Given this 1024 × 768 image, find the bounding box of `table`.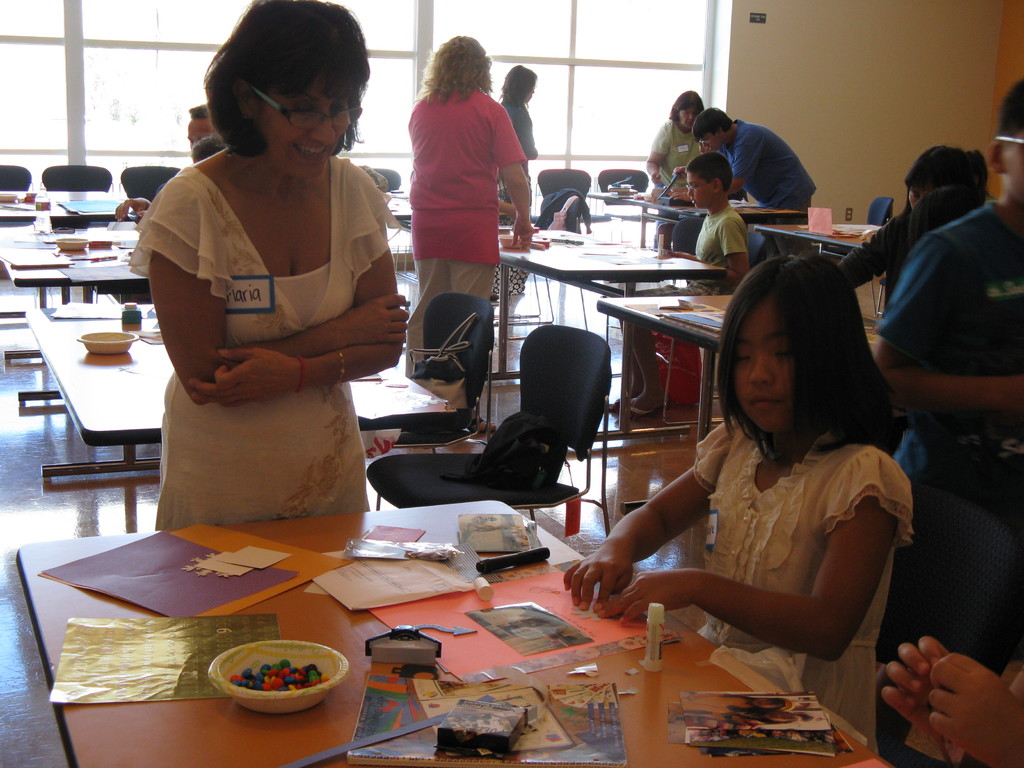
11 495 893 767.
